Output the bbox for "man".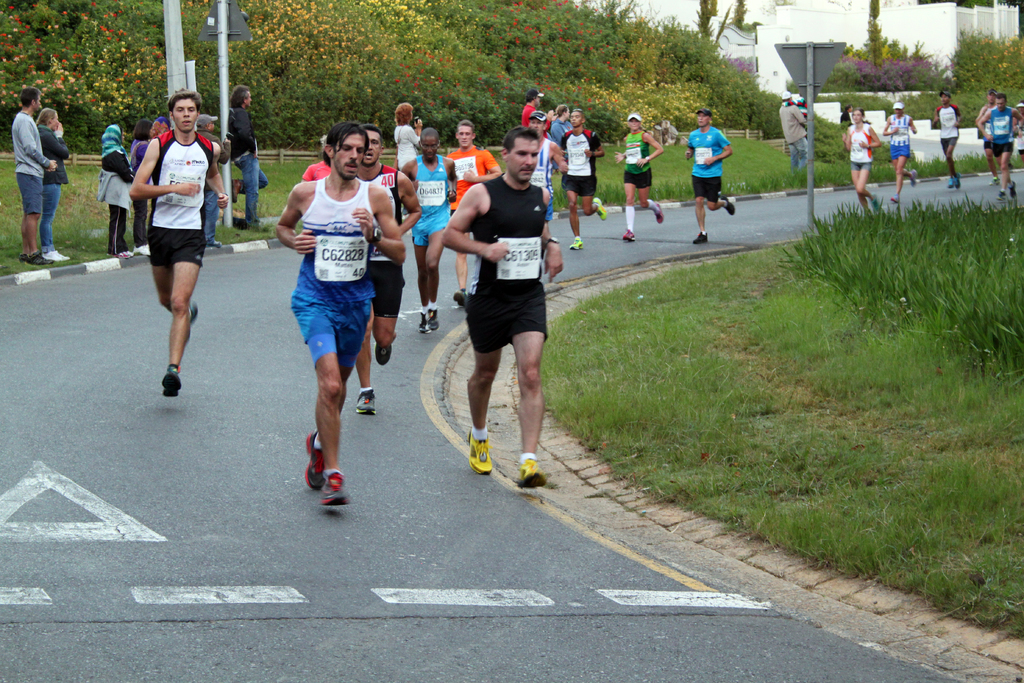
[left=447, top=121, right=504, bottom=306].
